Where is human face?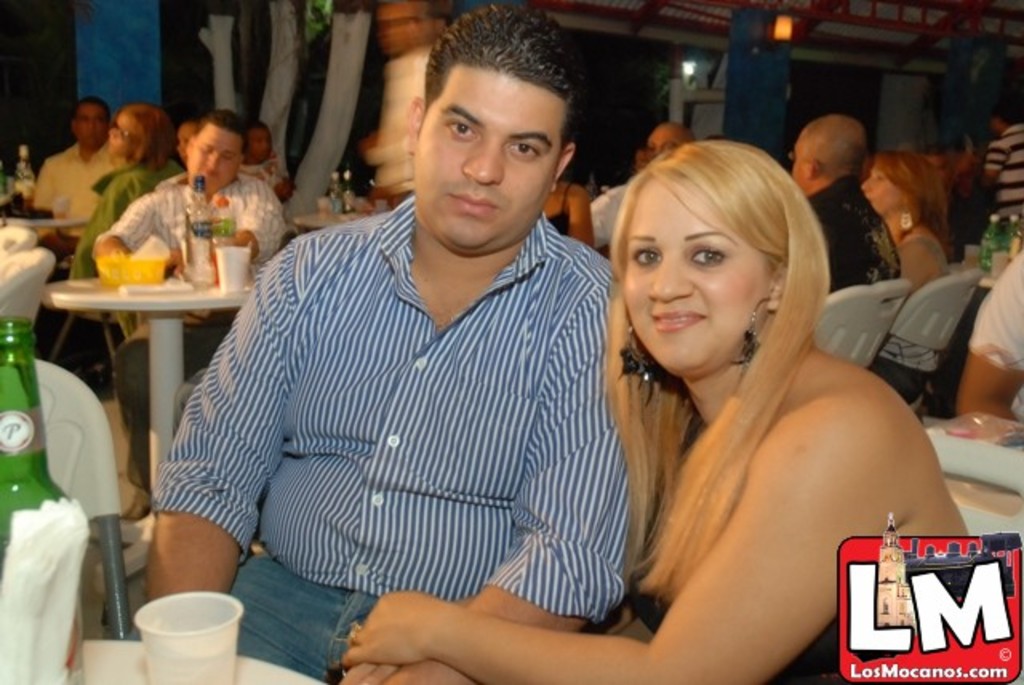
(x1=621, y1=178, x2=773, y2=384).
